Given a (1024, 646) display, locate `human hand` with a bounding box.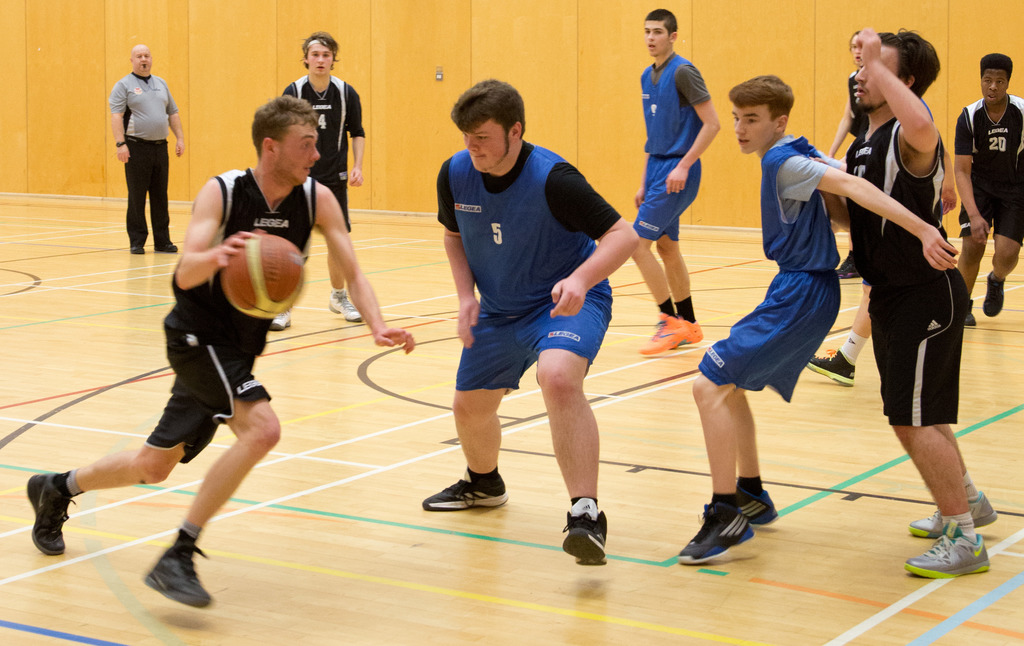
Located: 454:292:481:347.
